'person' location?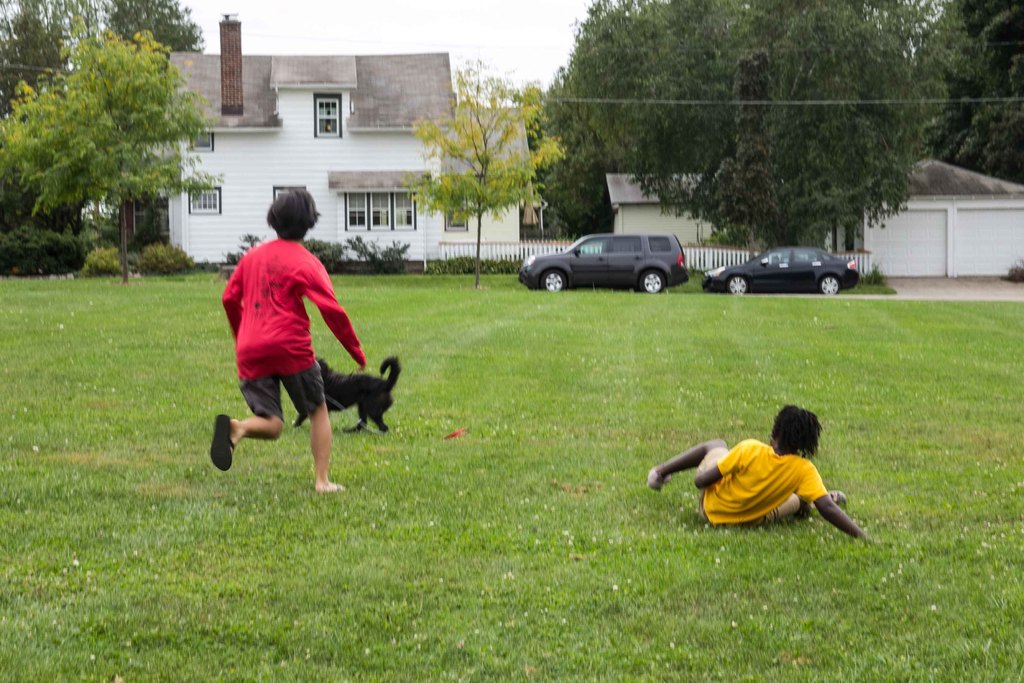
x1=644 y1=404 x2=870 y2=540
